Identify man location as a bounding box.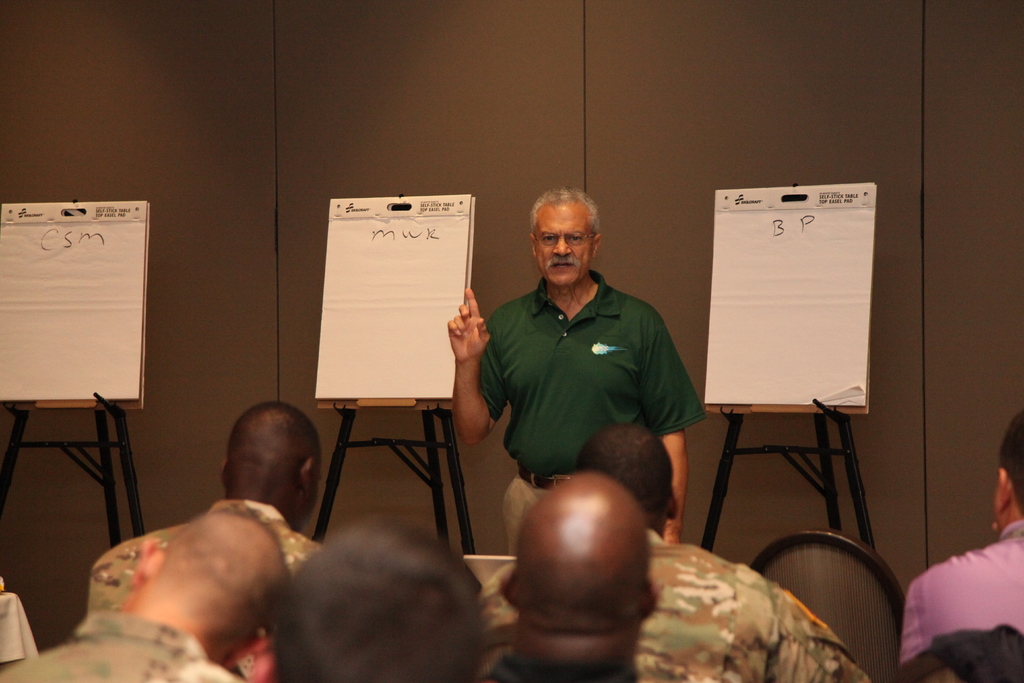
x1=86, y1=400, x2=321, y2=680.
